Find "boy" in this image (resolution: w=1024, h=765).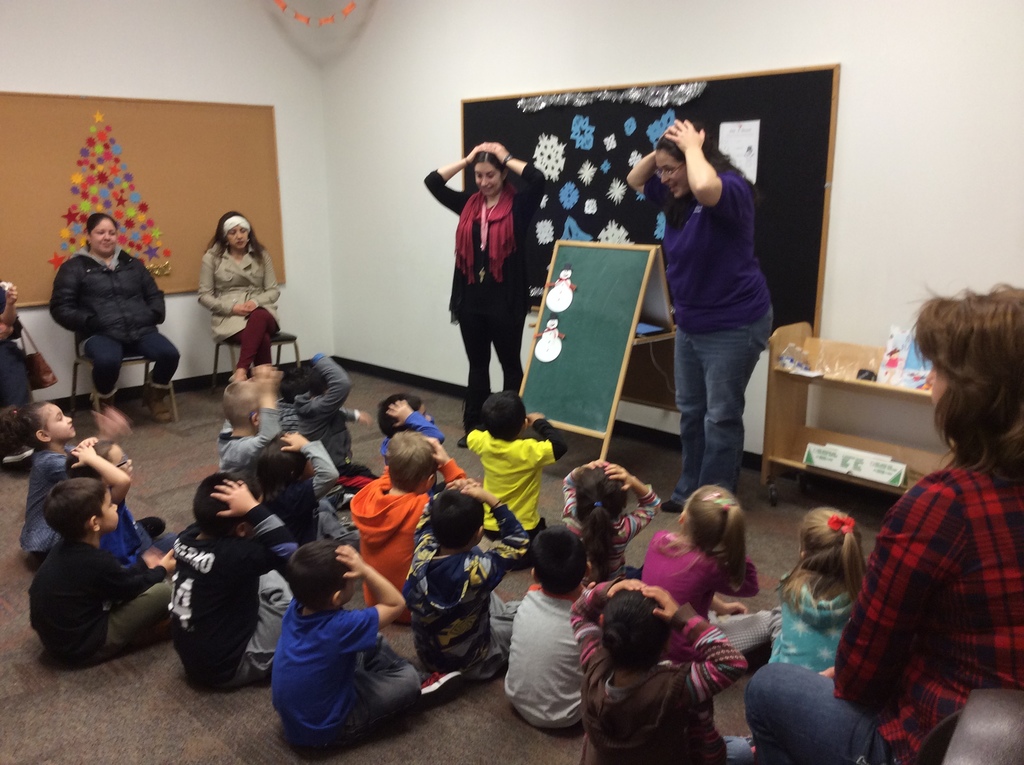
[left=268, top=537, right=467, bottom=753].
